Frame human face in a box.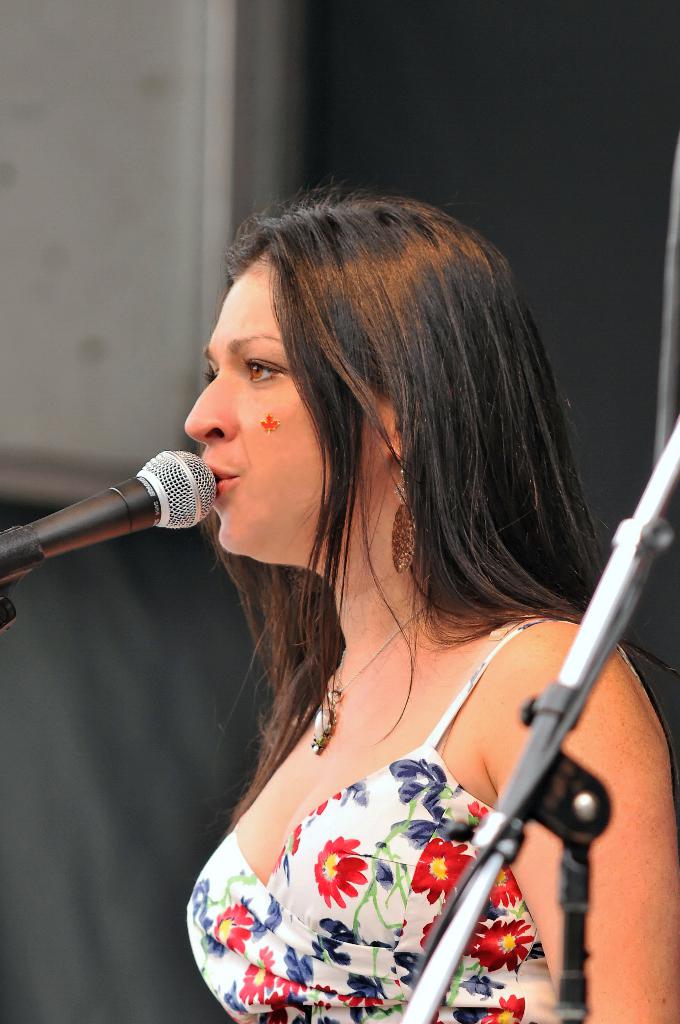
(188, 228, 313, 585).
